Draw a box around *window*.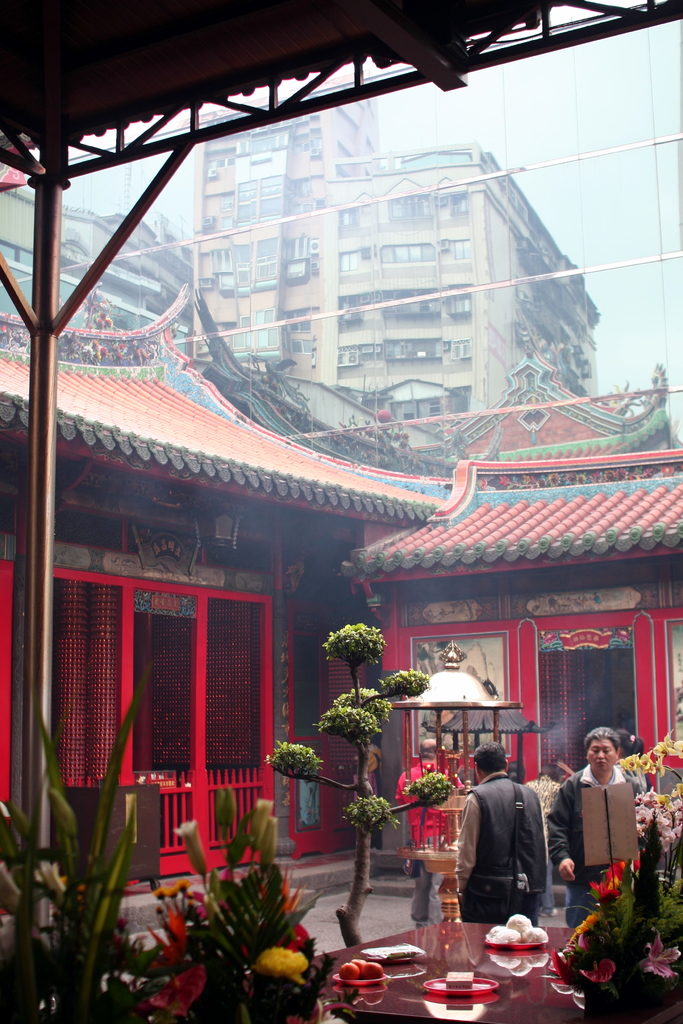
292,338,313,356.
